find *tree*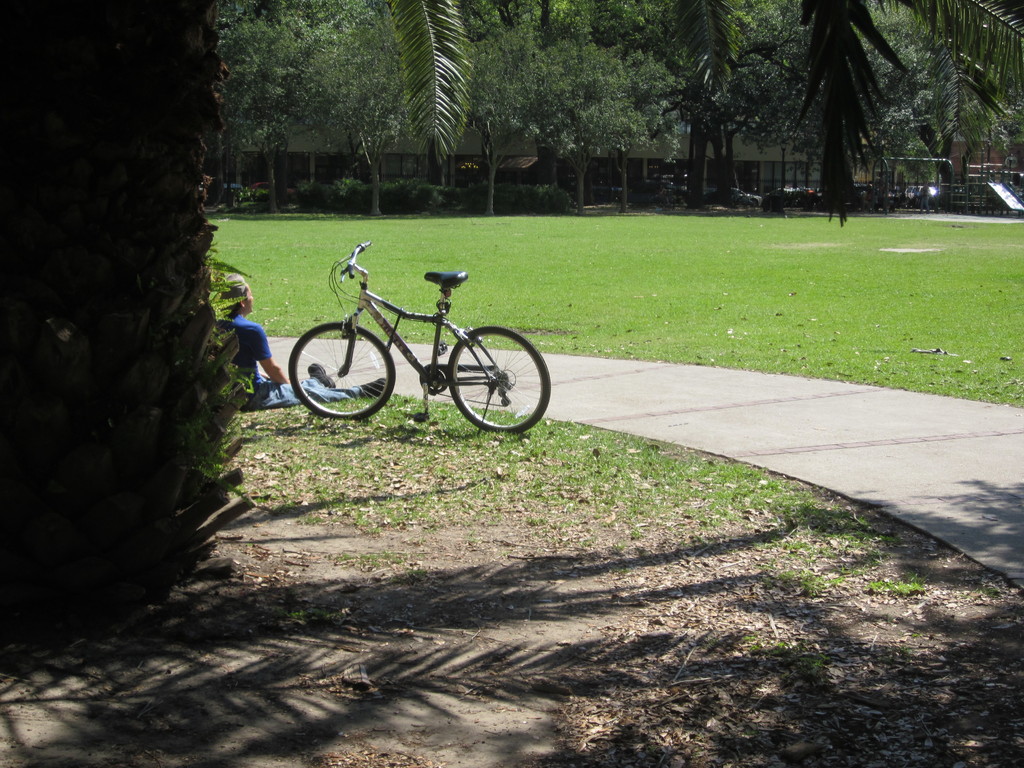
Rect(13, 20, 257, 555)
